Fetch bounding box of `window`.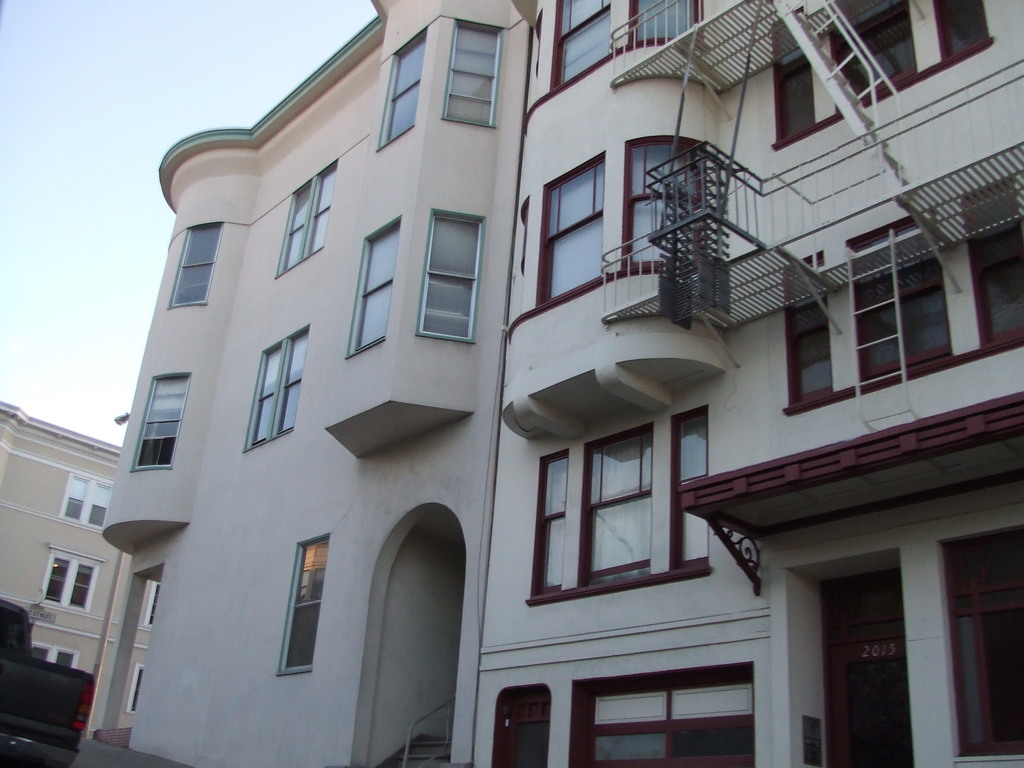
Bbox: {"x1": 626, "y1": 141, "x2": 714, "y2": 271}.
